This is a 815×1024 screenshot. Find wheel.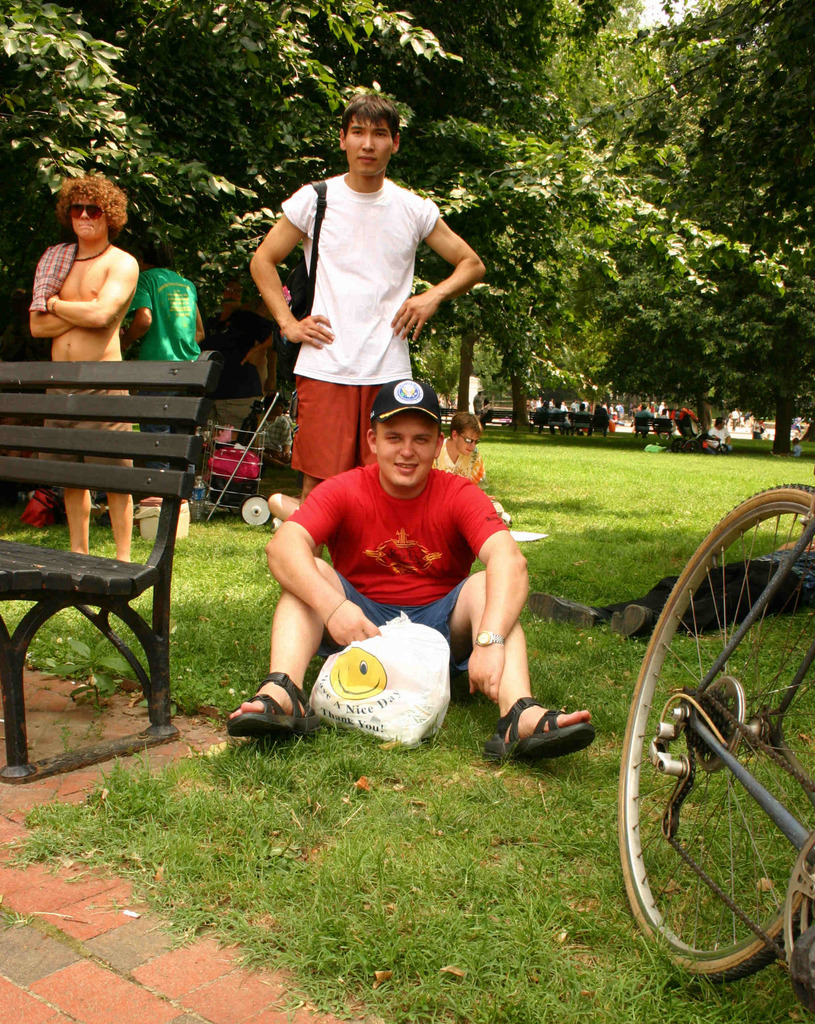
Bounding box: [239,493,271,529].
